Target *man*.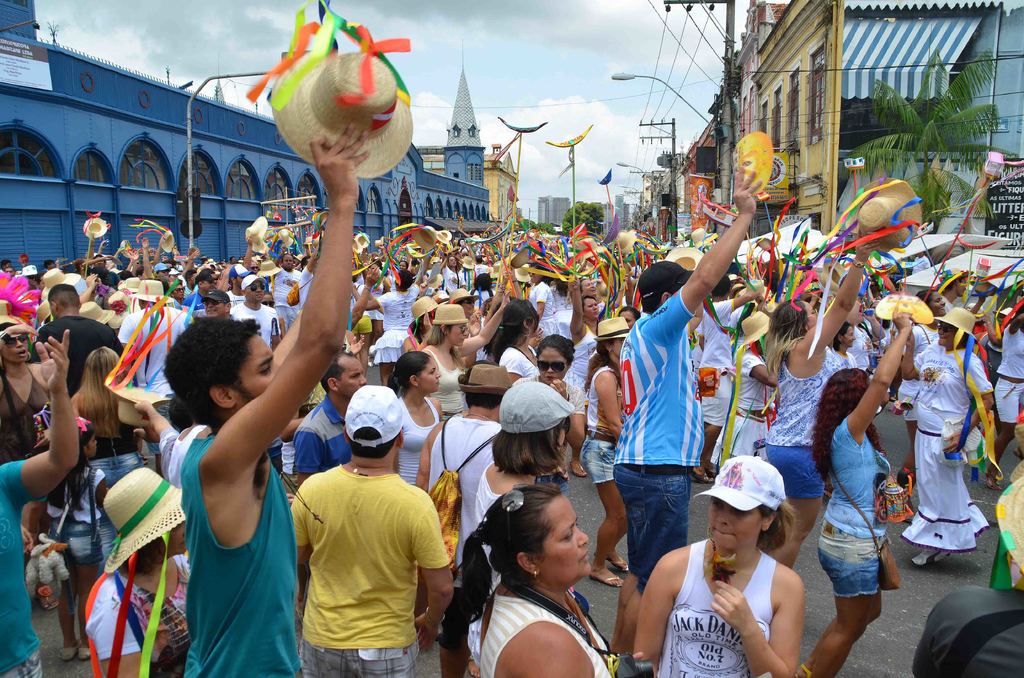
Target region: left=159, top=121, right=372, bottom=677.
